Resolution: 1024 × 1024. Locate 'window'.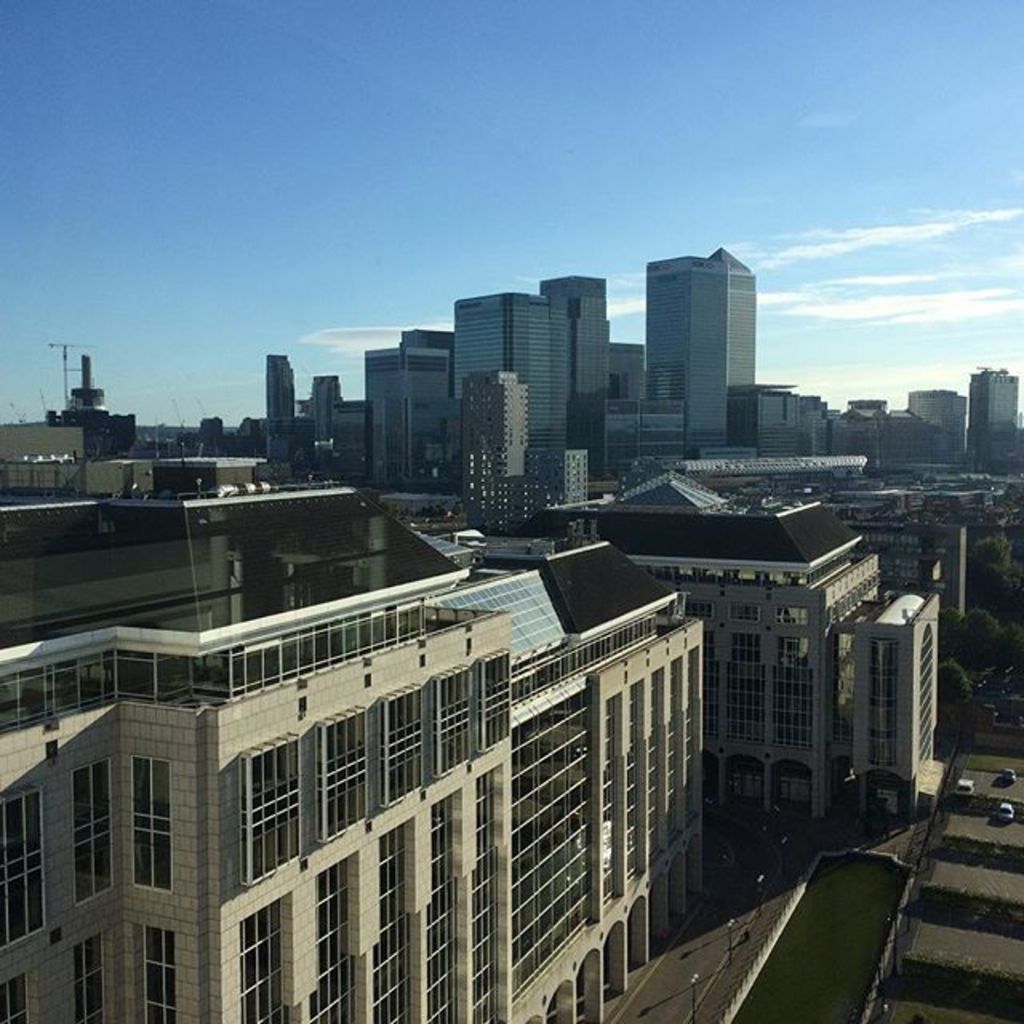
<bbox>317, 709, 376, 843</bbox>.
